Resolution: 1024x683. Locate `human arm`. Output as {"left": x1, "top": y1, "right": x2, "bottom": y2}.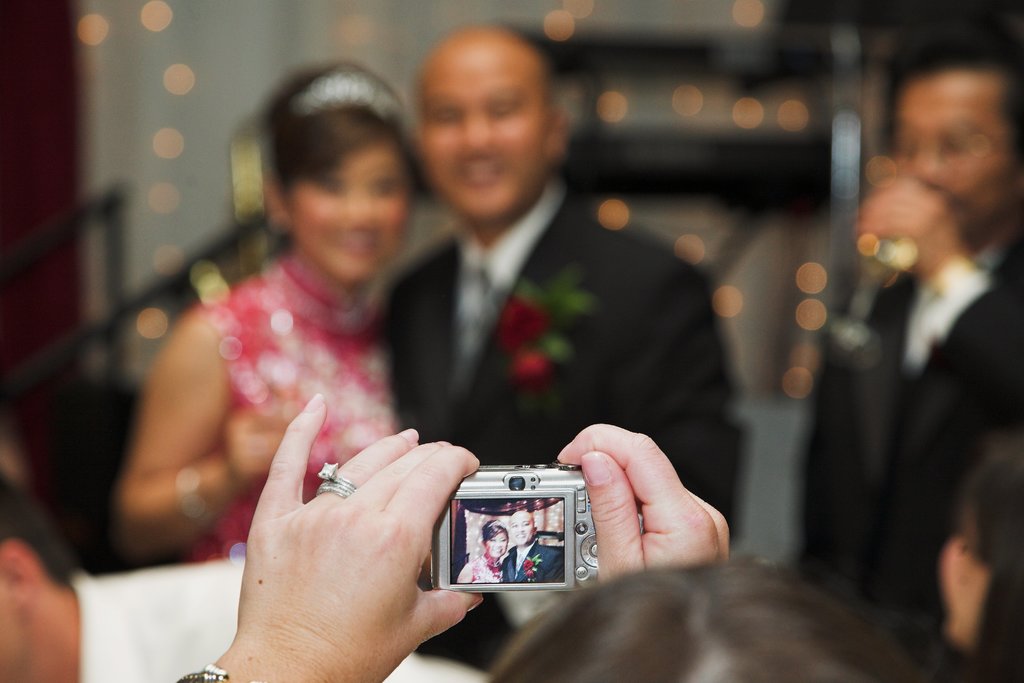
{"left": 846, "top": 176, "right": 1021, "bottom": 309}.
